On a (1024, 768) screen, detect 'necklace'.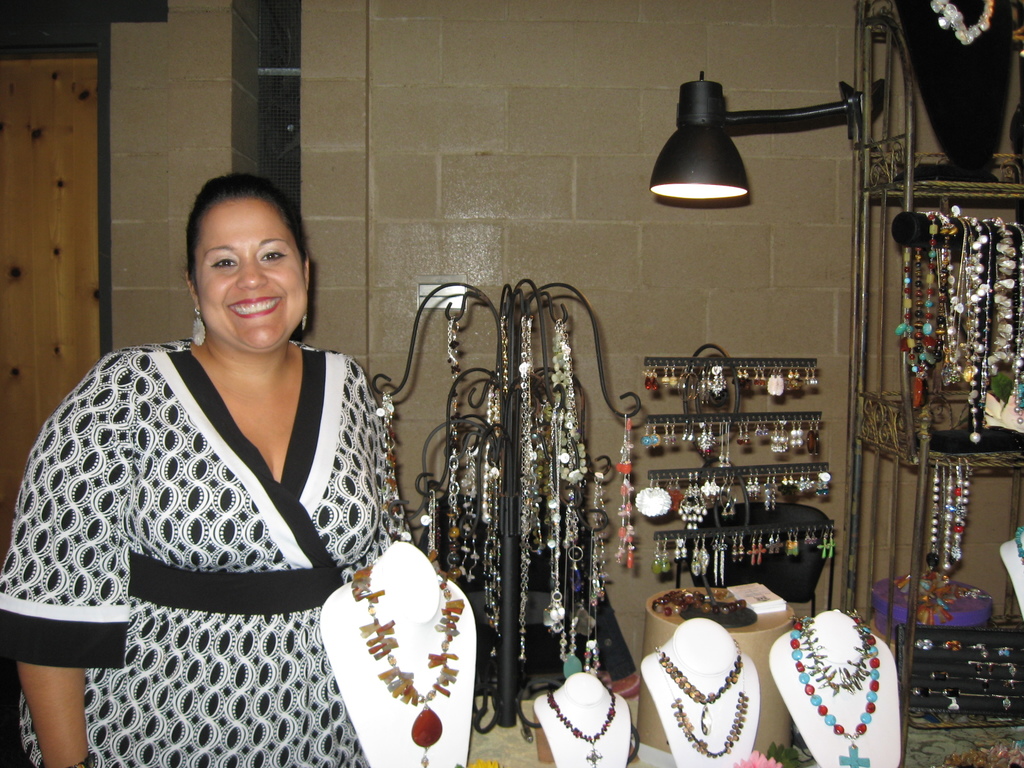
box(660, 667, 750, 757).
